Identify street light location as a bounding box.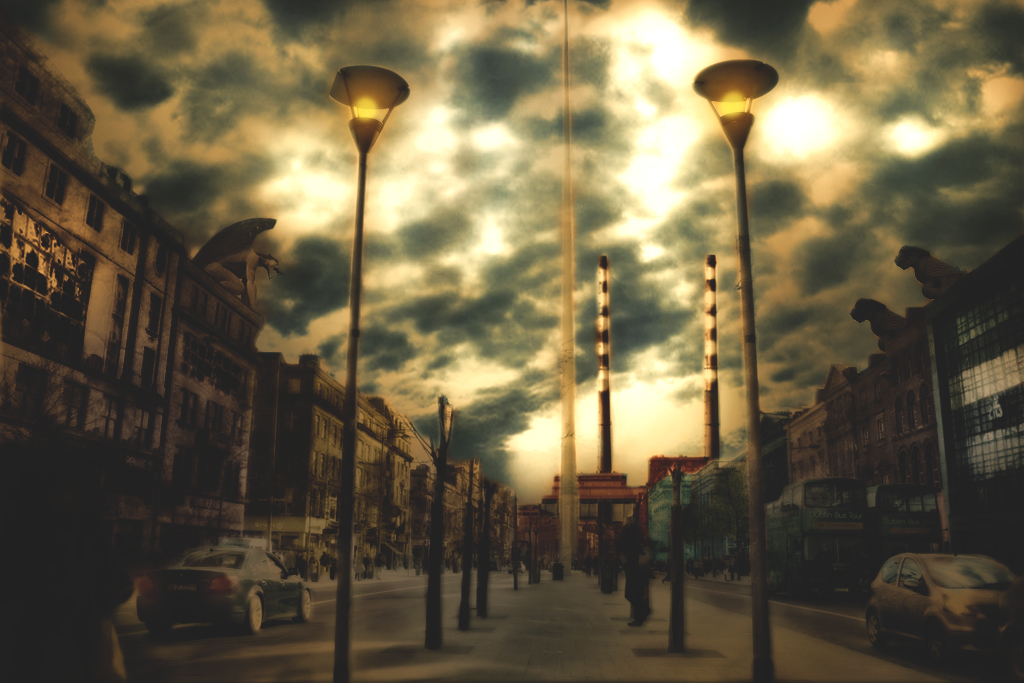
[left=688, top=60, right=787, bottom=682].
